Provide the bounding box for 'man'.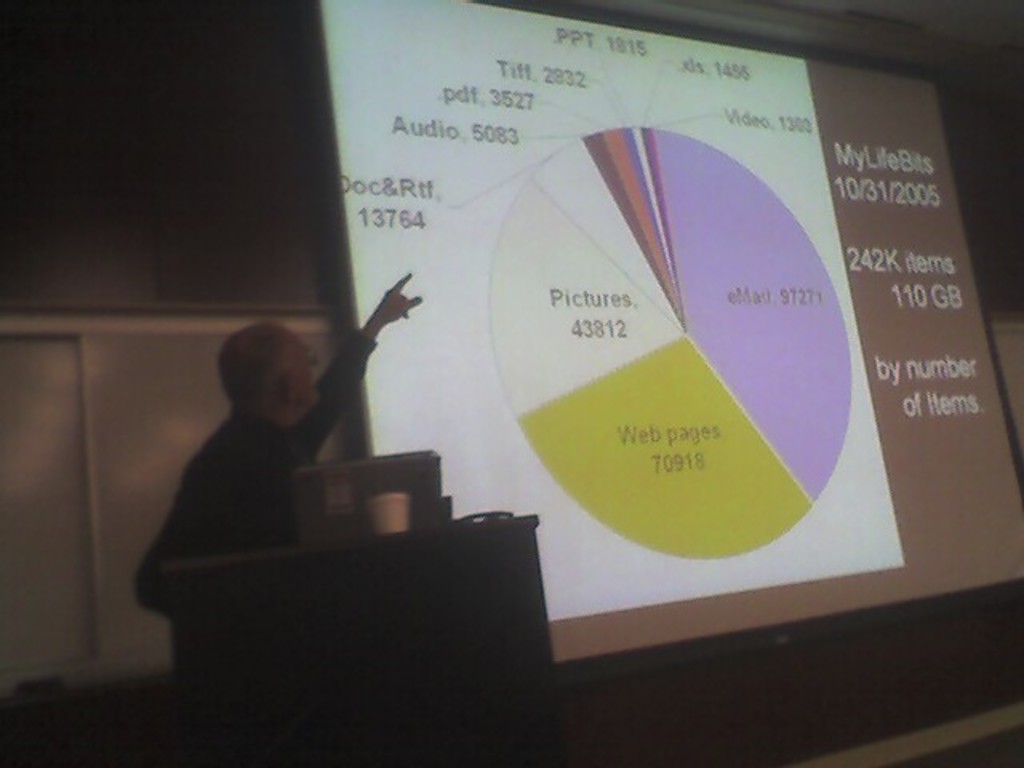
(left=133, top=299, right=416, bottom=590).
